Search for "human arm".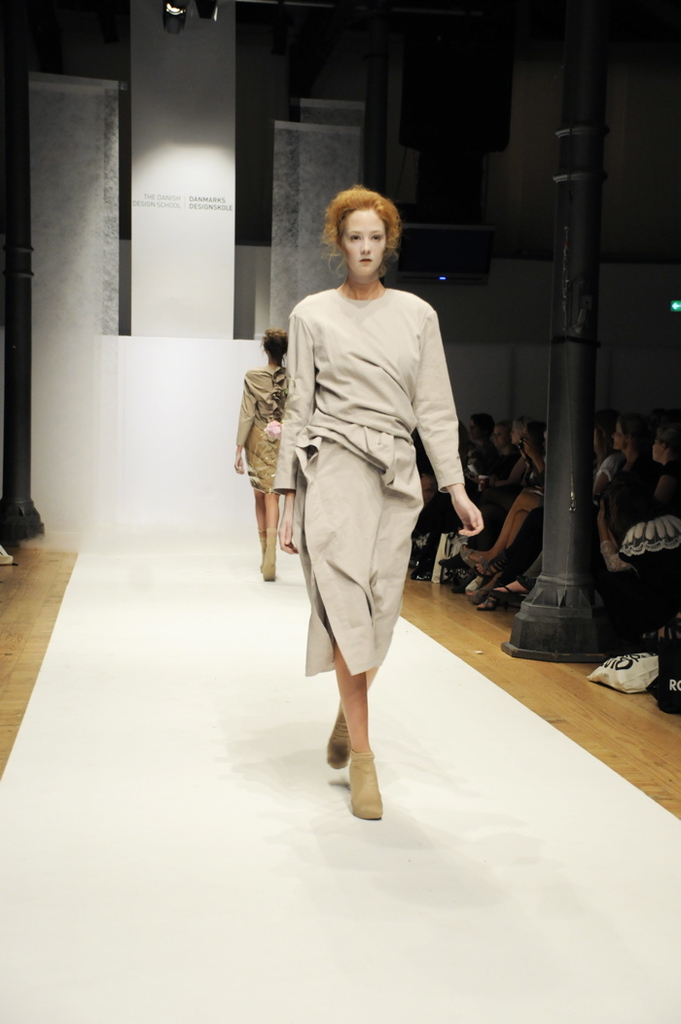
Found at x1=272, y1=304, x2=329, y2=548.
